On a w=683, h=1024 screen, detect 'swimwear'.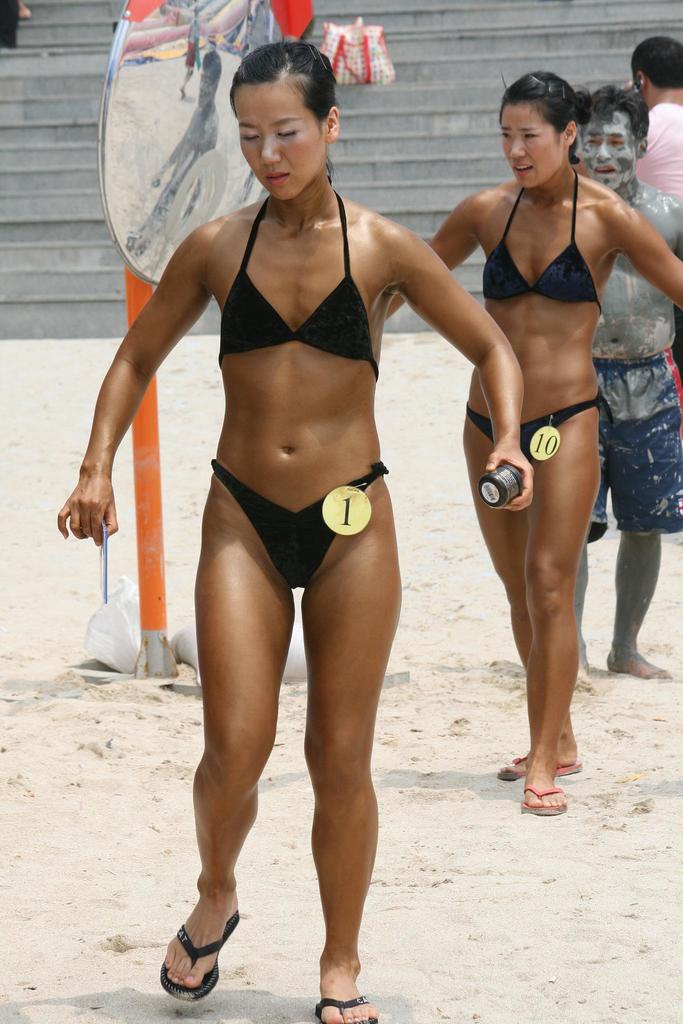
(465,391,616,461).
